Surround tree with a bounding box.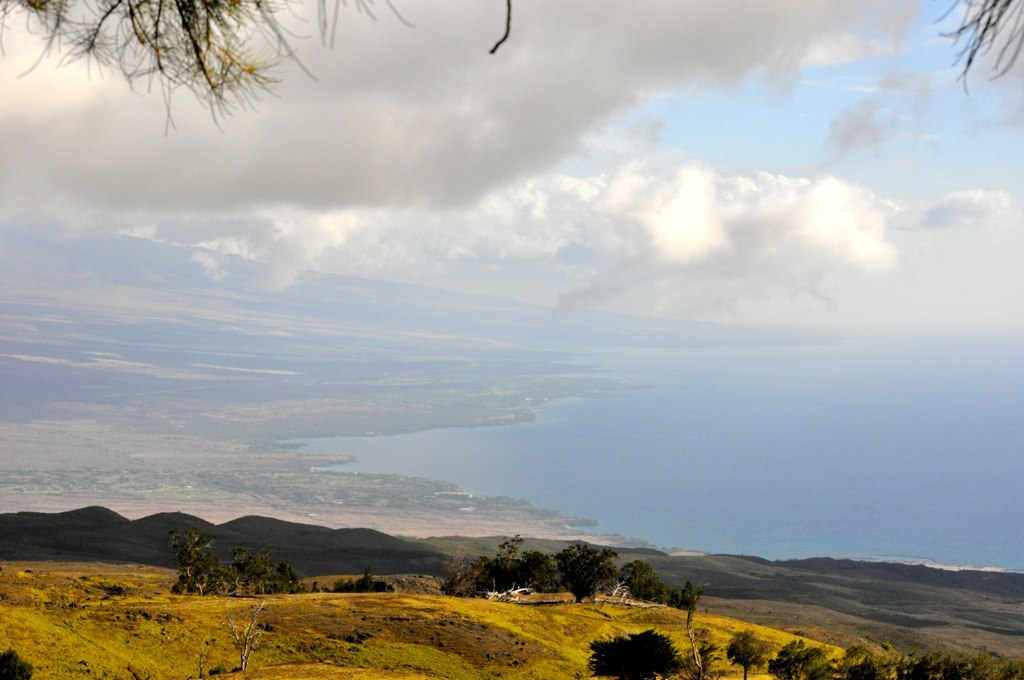
region(619, 552, 656, 600).
